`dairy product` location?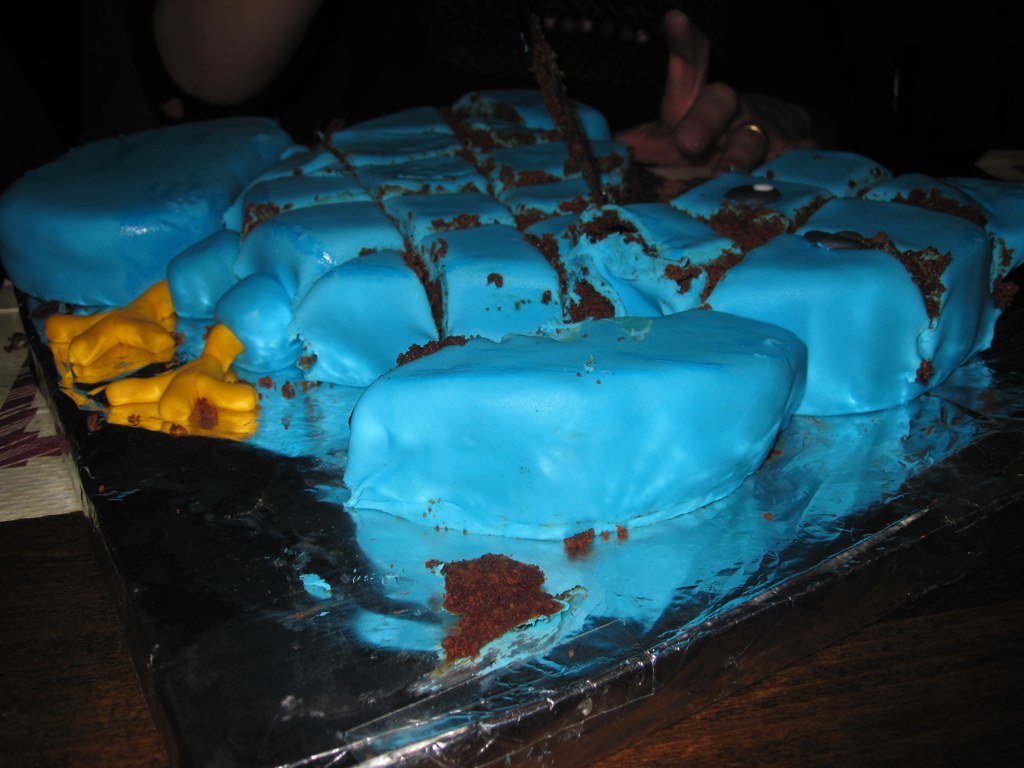
bbox=(774, 134, 879, 202)
